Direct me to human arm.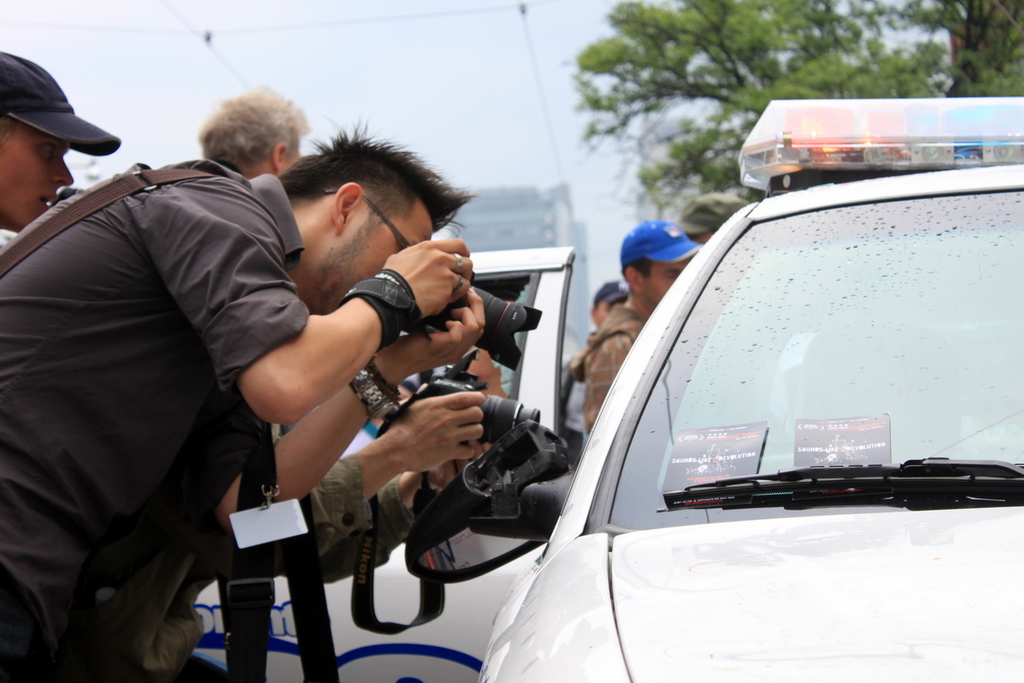
Direction: x1=582, y1=332, x2=633, y2=457.
